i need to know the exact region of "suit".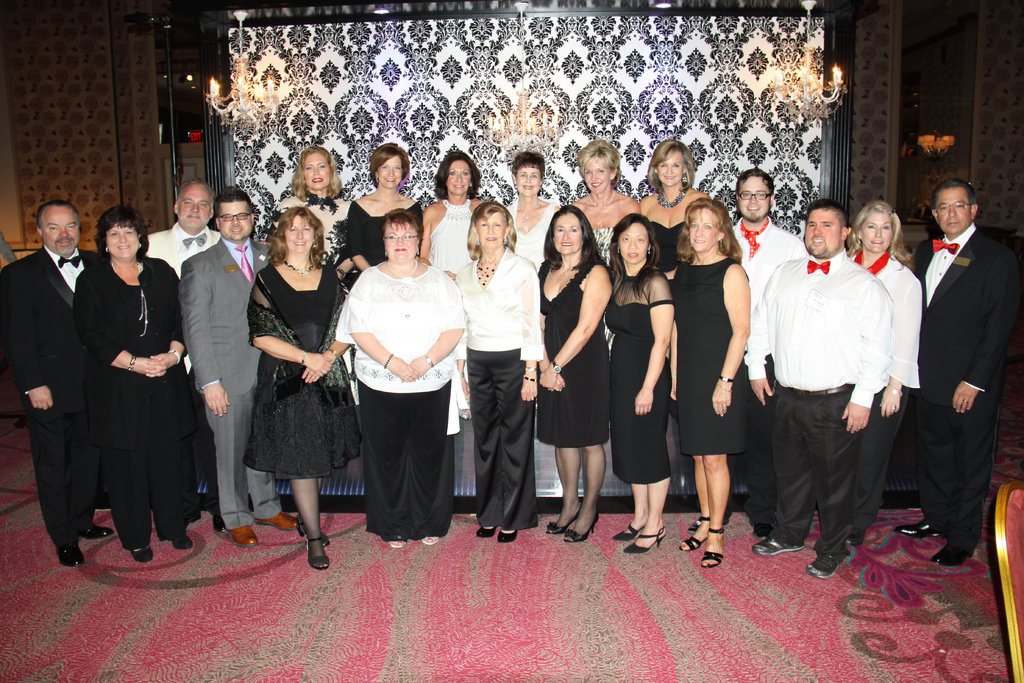
Region: locate(141, 220, 224, 516).
